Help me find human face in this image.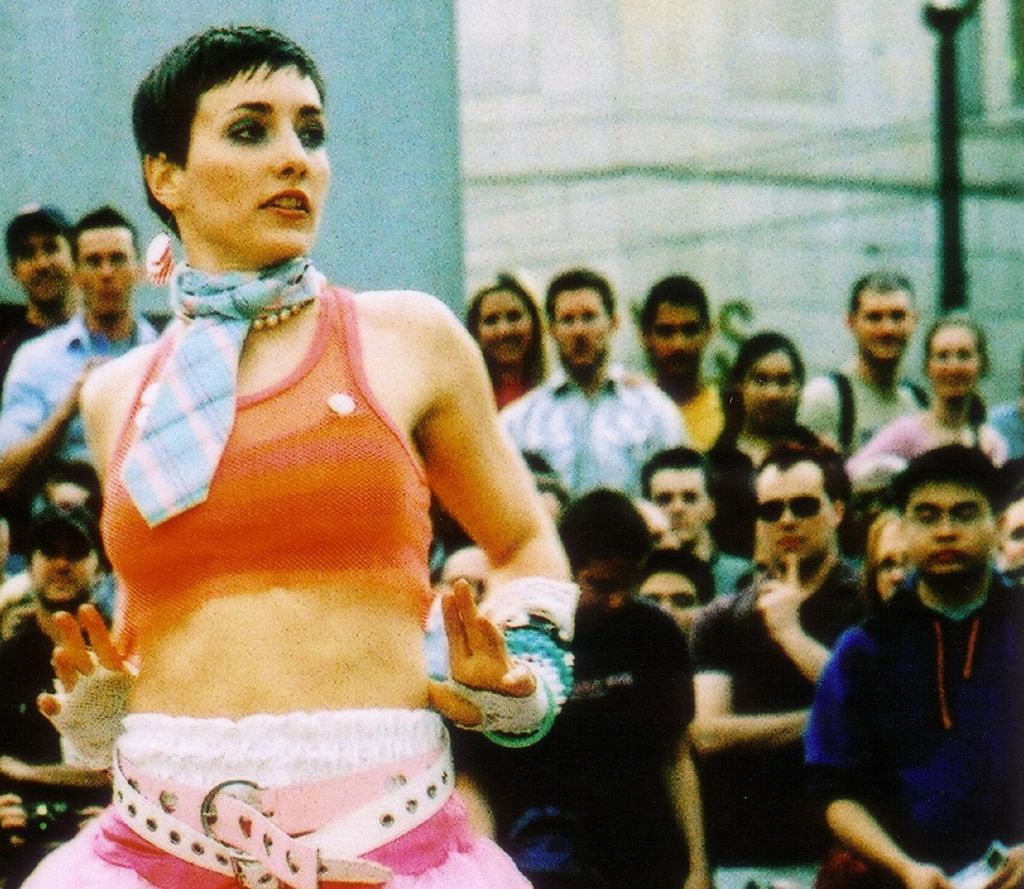
Found it: [998,491,1023,568].
